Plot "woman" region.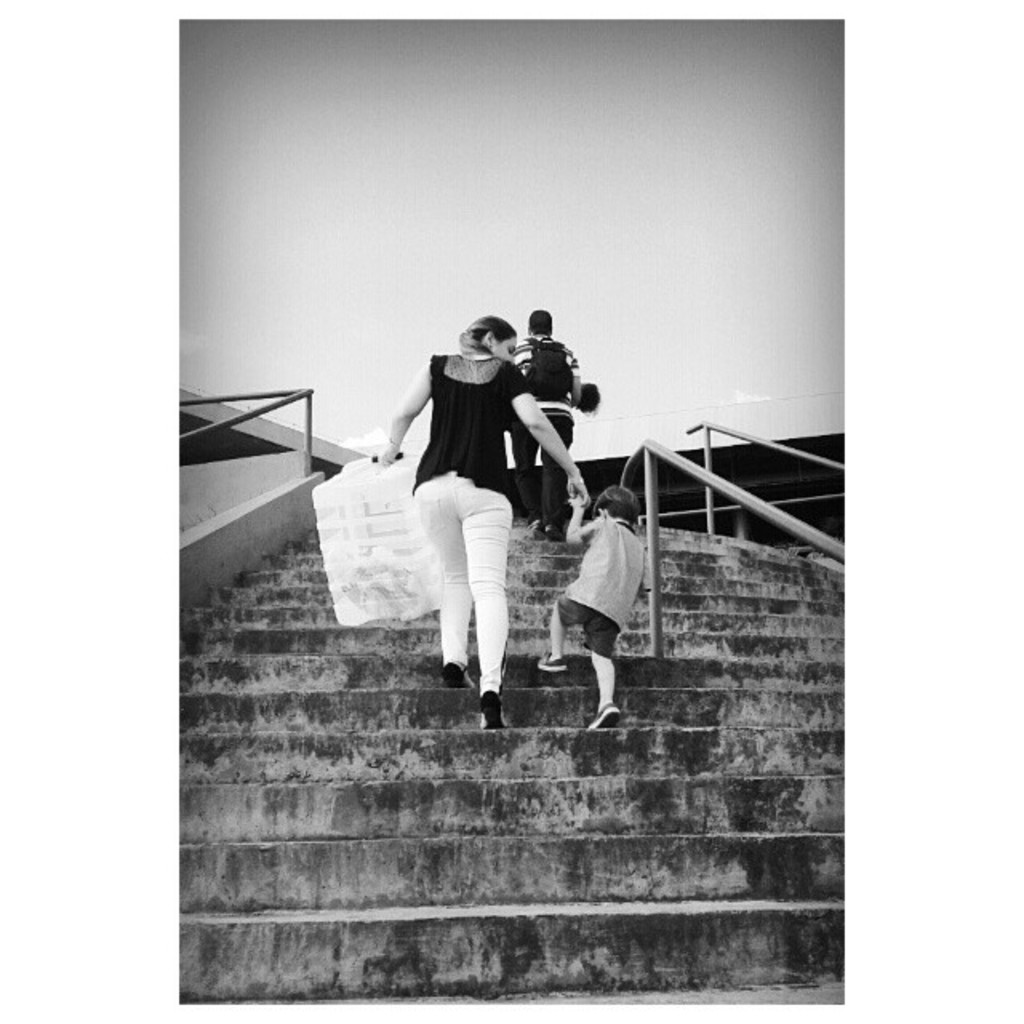
Plotted at left=366, top=293, right=574, bottom=712.
